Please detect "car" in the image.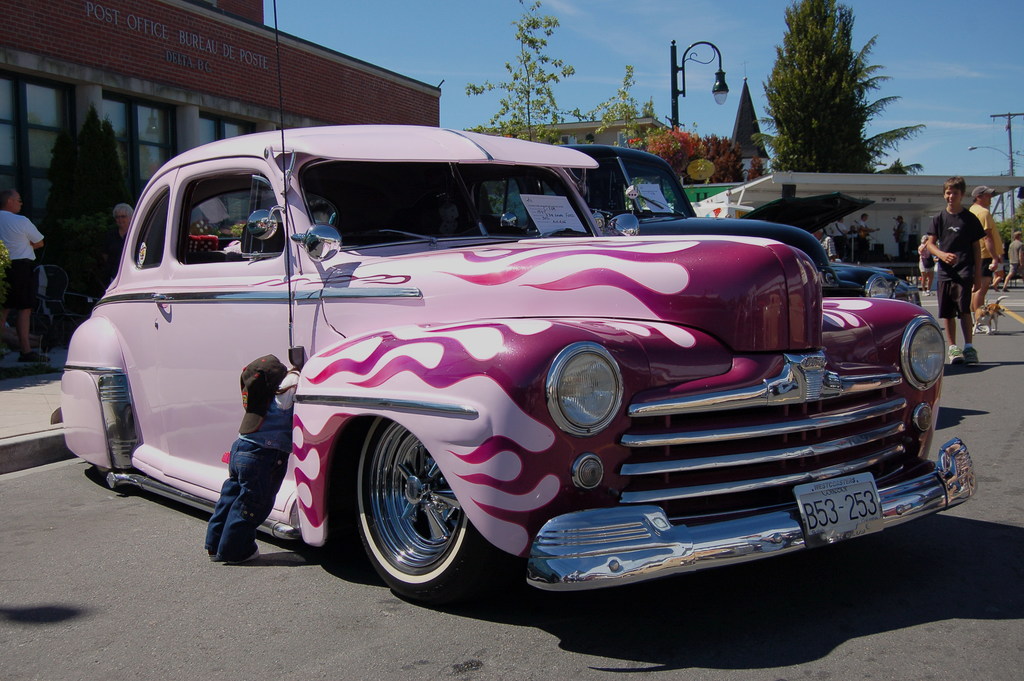
{"x1": 44, "y1": 0, "x2": 977, "y2": 609}.
